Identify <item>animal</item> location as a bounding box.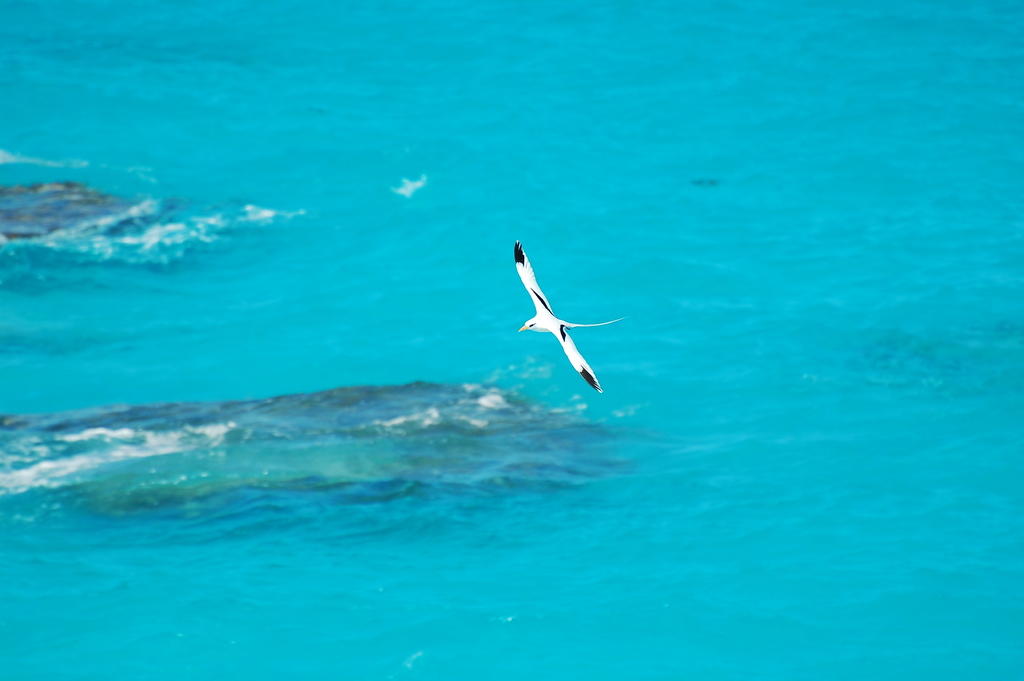
(515,238,630,395).
